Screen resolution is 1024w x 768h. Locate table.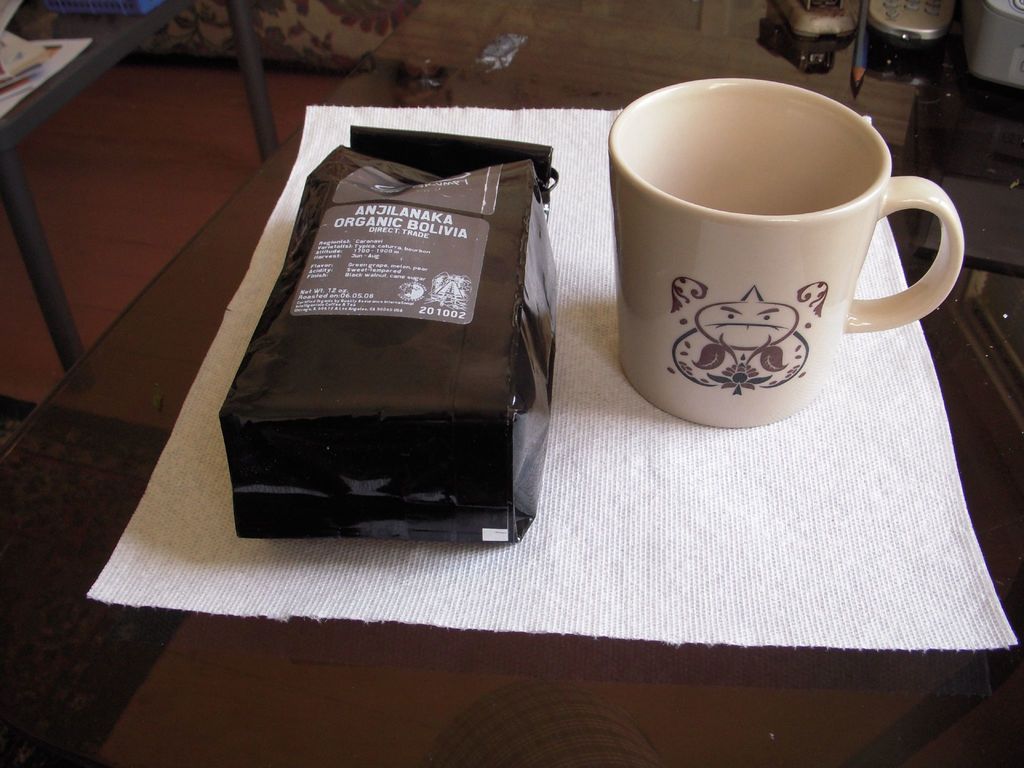
(x1=0, y1=0, x2=281, y2=381).
